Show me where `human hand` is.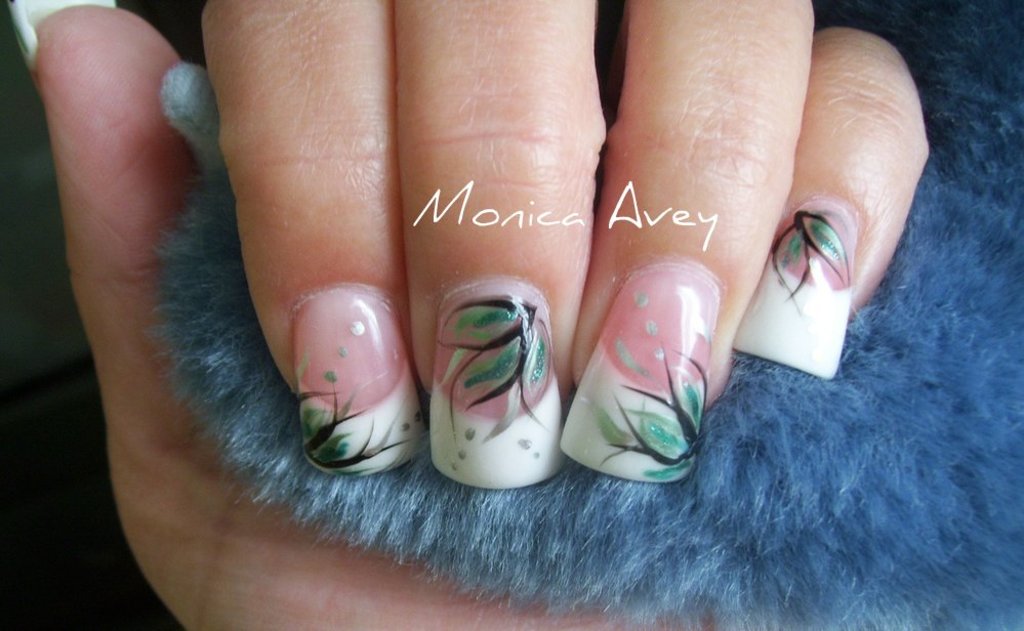
`human hand` is at (49,31,1008,576).
